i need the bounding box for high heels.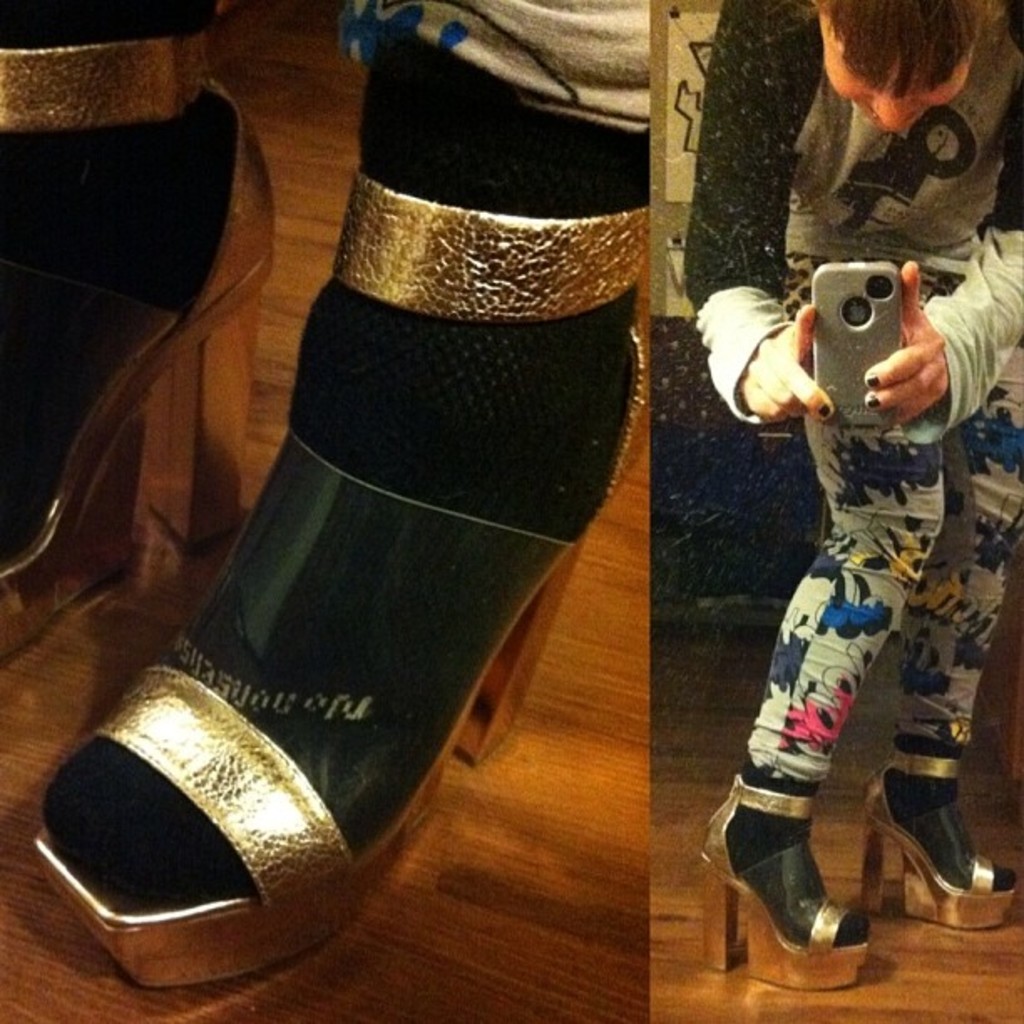
Here it is: (left=0, top=42, right=289, bottom=679).
